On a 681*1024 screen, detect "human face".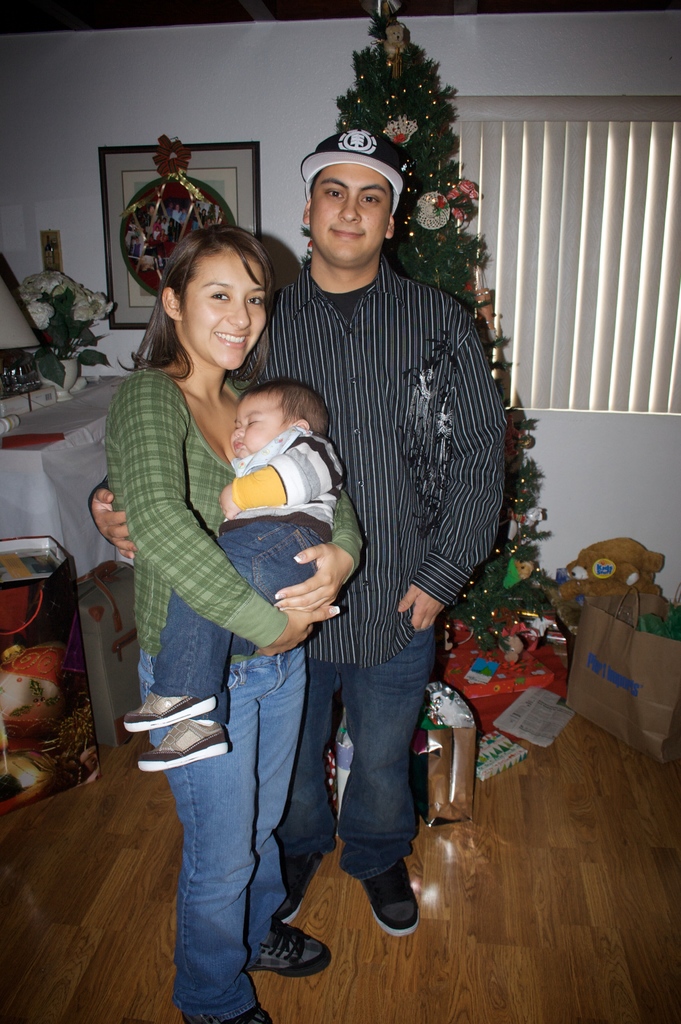
<bbox>308, 163, 384, 266</bbox>.
